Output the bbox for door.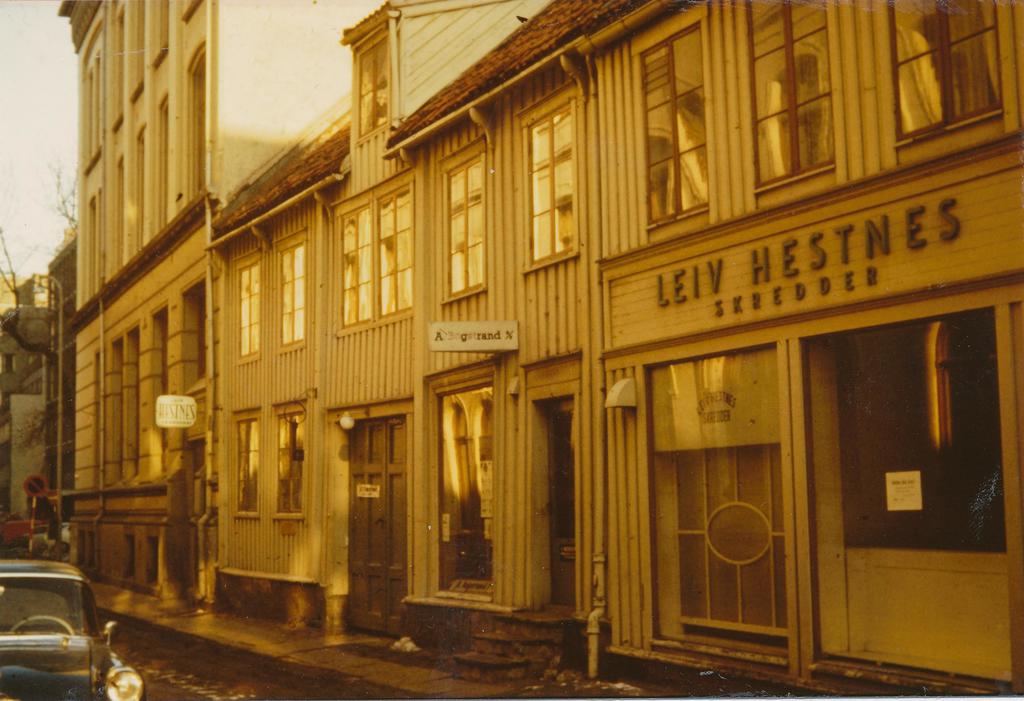
545/395/577/607.
